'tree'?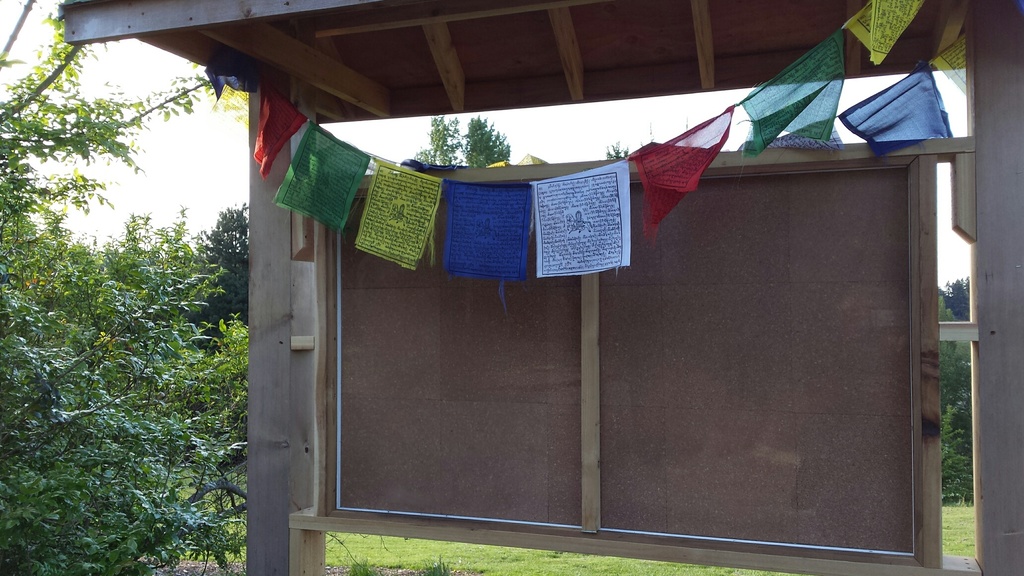
<bbox>409, 110, 513, 168</bbox>
